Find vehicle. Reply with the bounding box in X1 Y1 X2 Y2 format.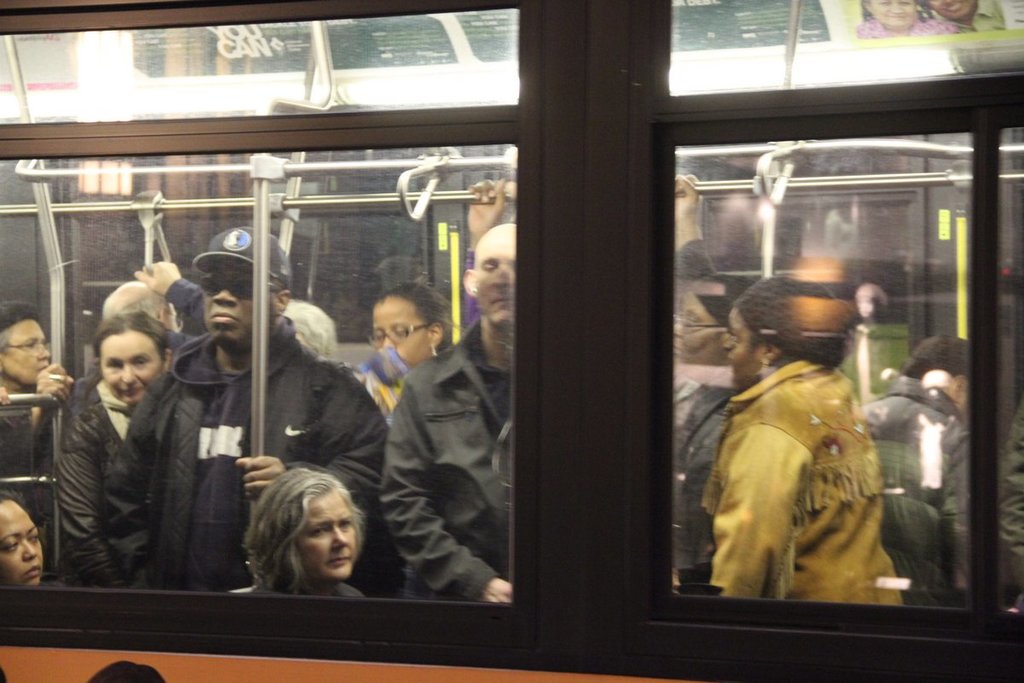
18 49 1023 630.
